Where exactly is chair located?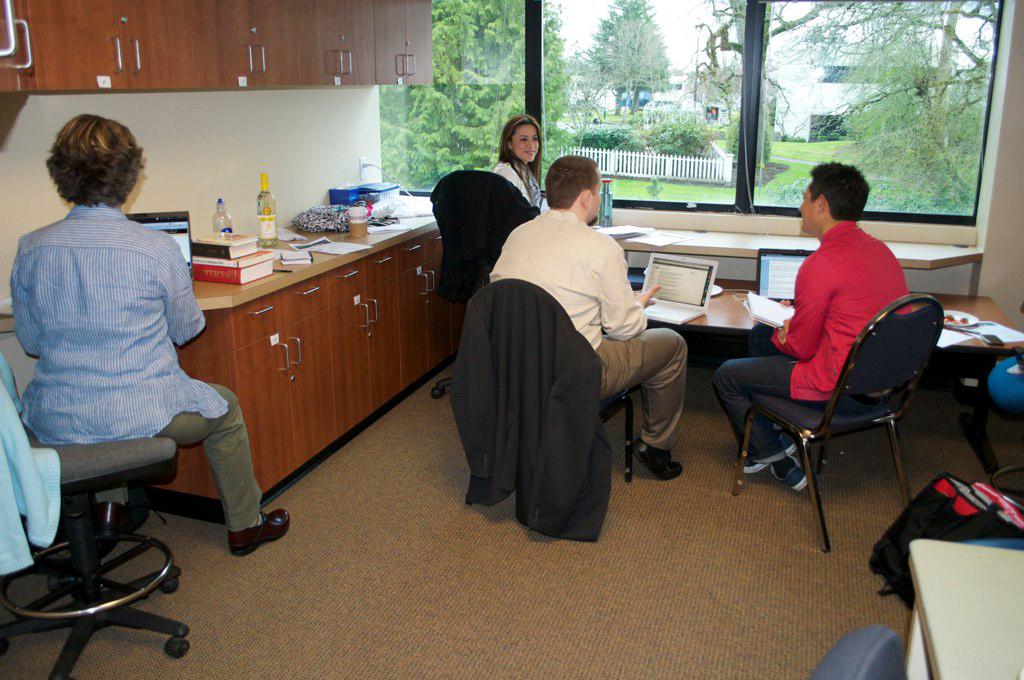
Its bounding box is <bbox>466, 274, 634, 524</bbox>.
